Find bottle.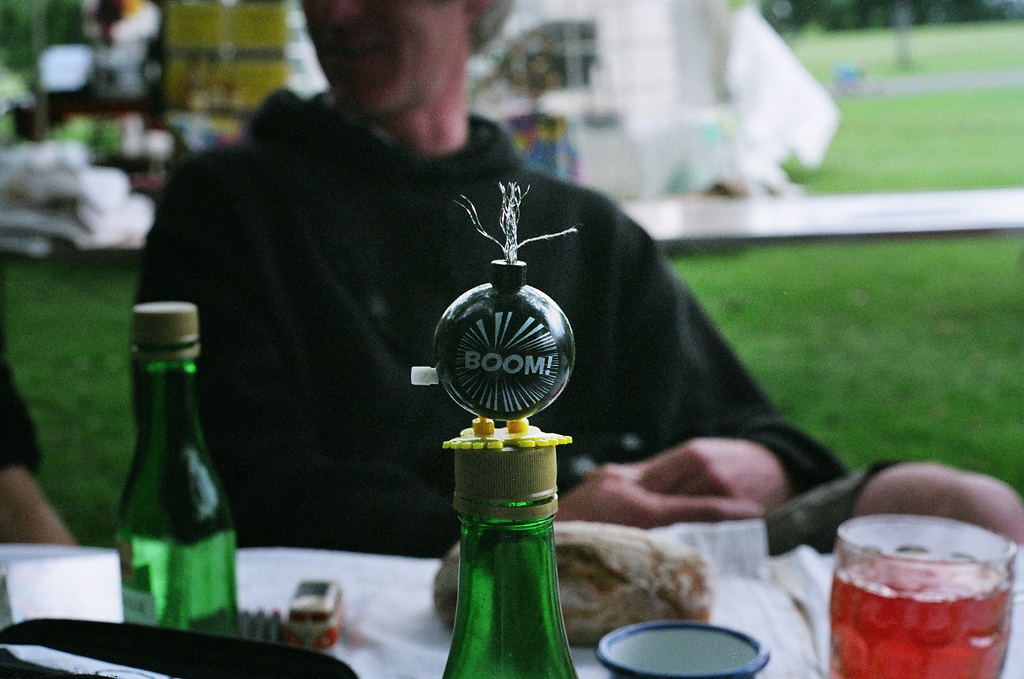
442:425:576:678.
